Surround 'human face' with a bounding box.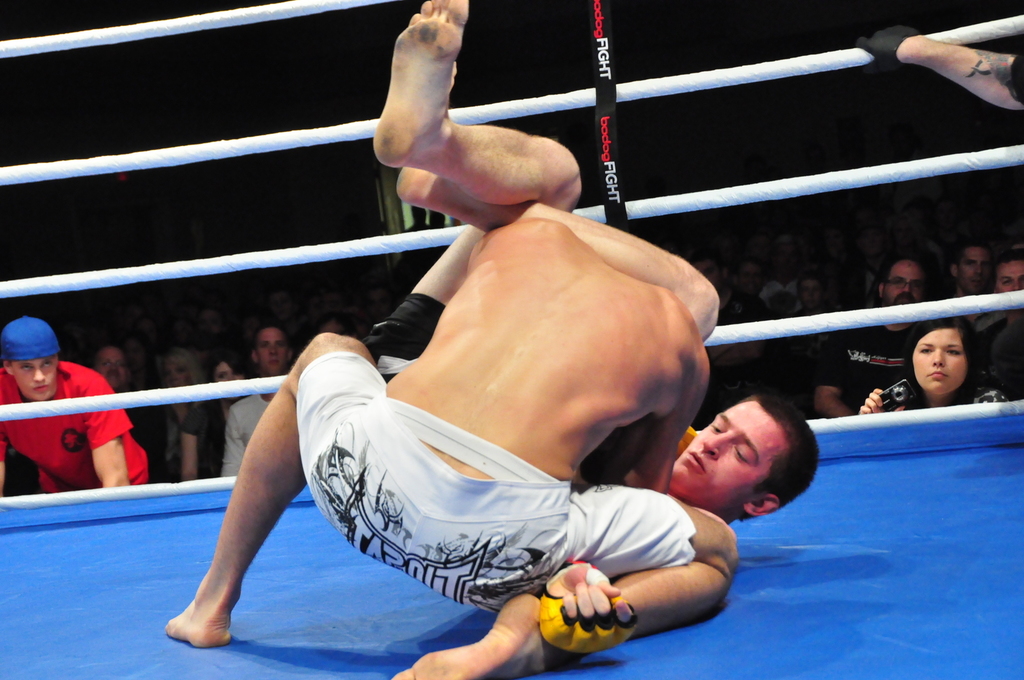
region(881, 253, 925, 313).
